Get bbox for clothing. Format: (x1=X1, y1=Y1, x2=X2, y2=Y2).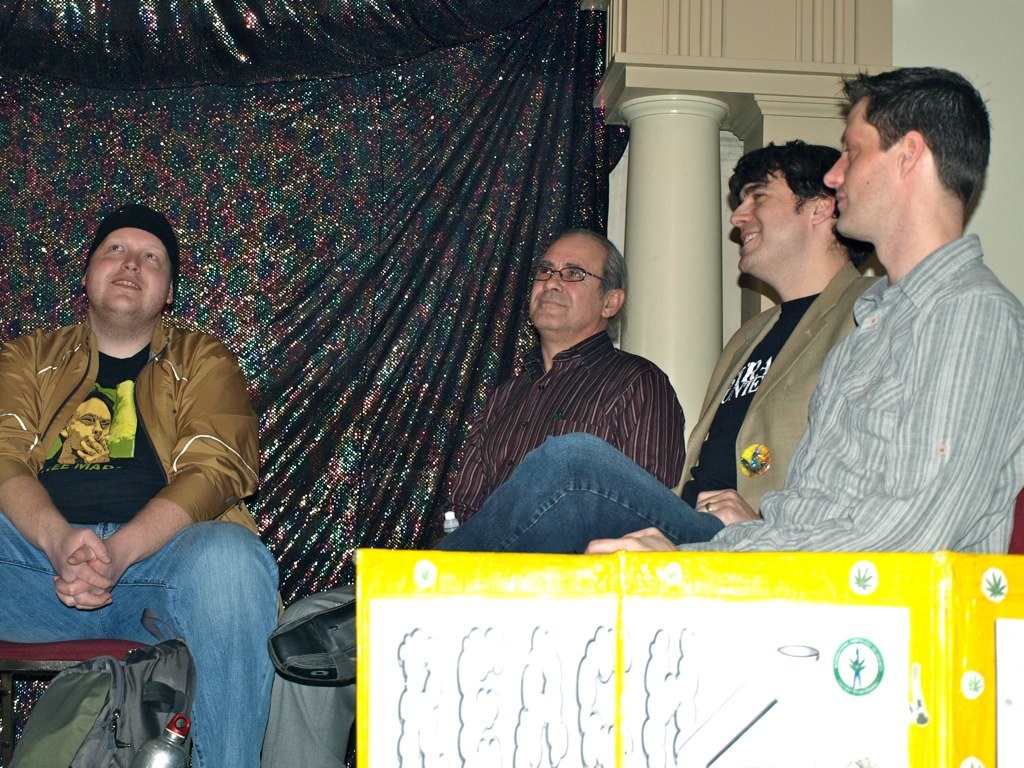
(x1=679, y1=228, x2=1023, y2=552).
